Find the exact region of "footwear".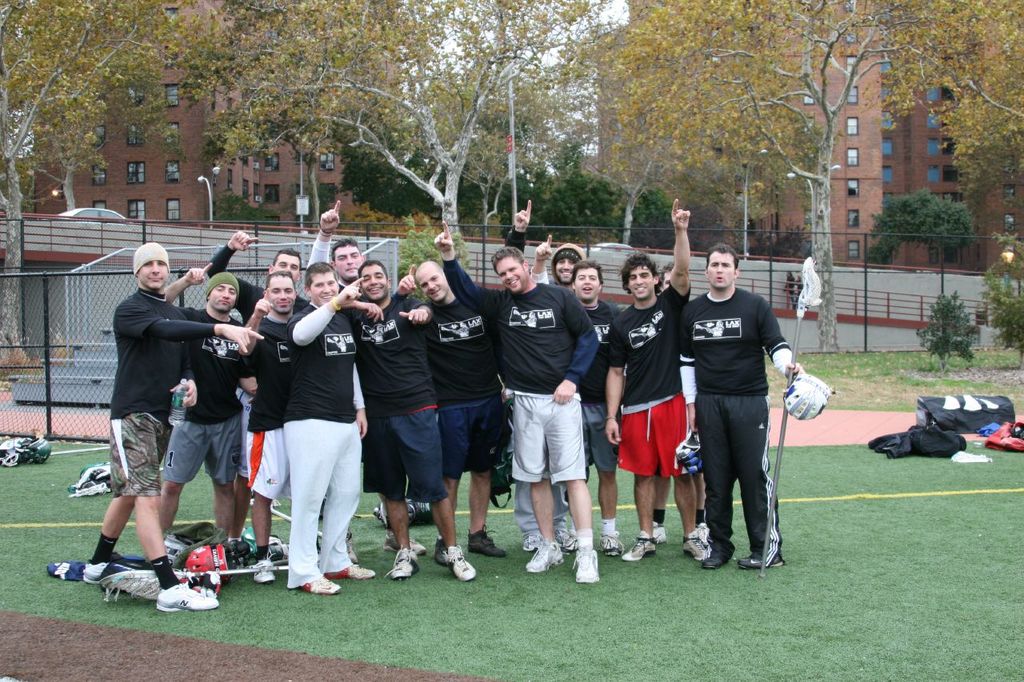
Exact region: bbox(325, 555, 369, 576).
